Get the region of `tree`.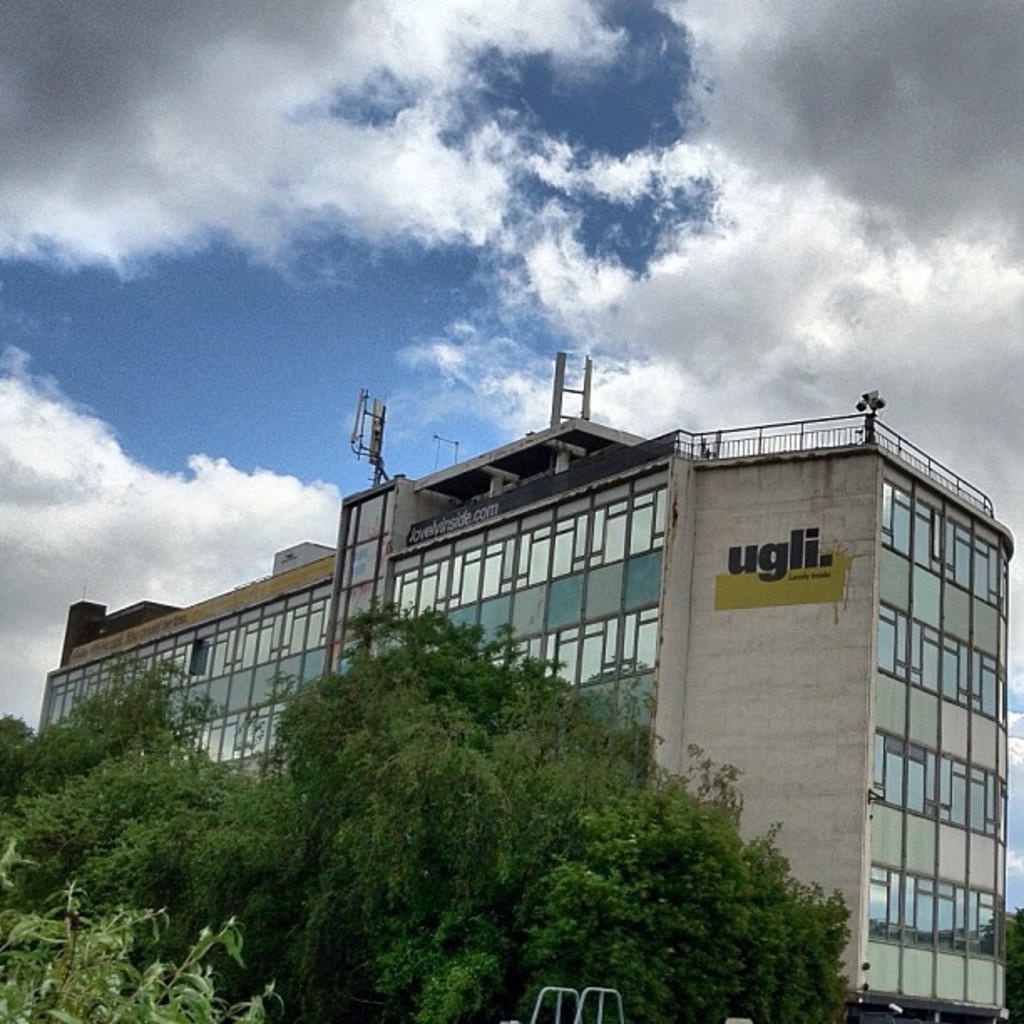
(1004,914,1022,1021).
